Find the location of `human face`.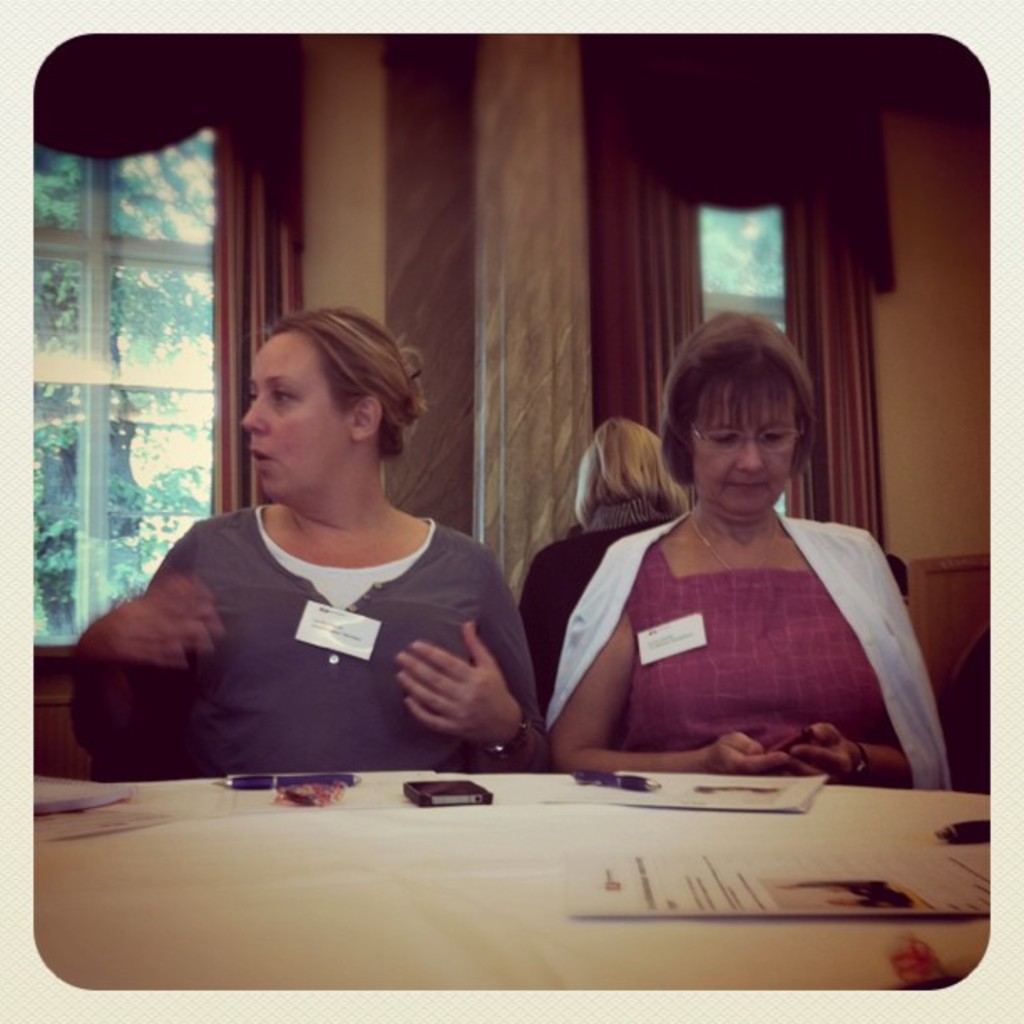
Location: [left=691, top=378, right=798, bottom=519].
